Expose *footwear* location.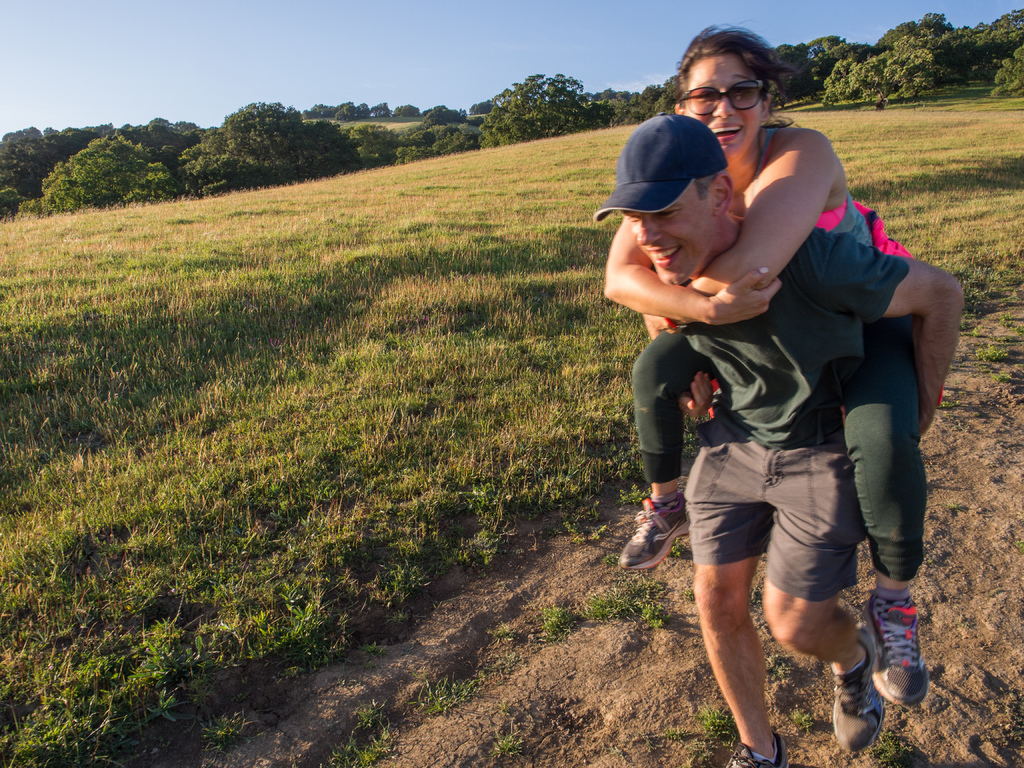
Exposed at BBox(613, 496, 695, 570).
